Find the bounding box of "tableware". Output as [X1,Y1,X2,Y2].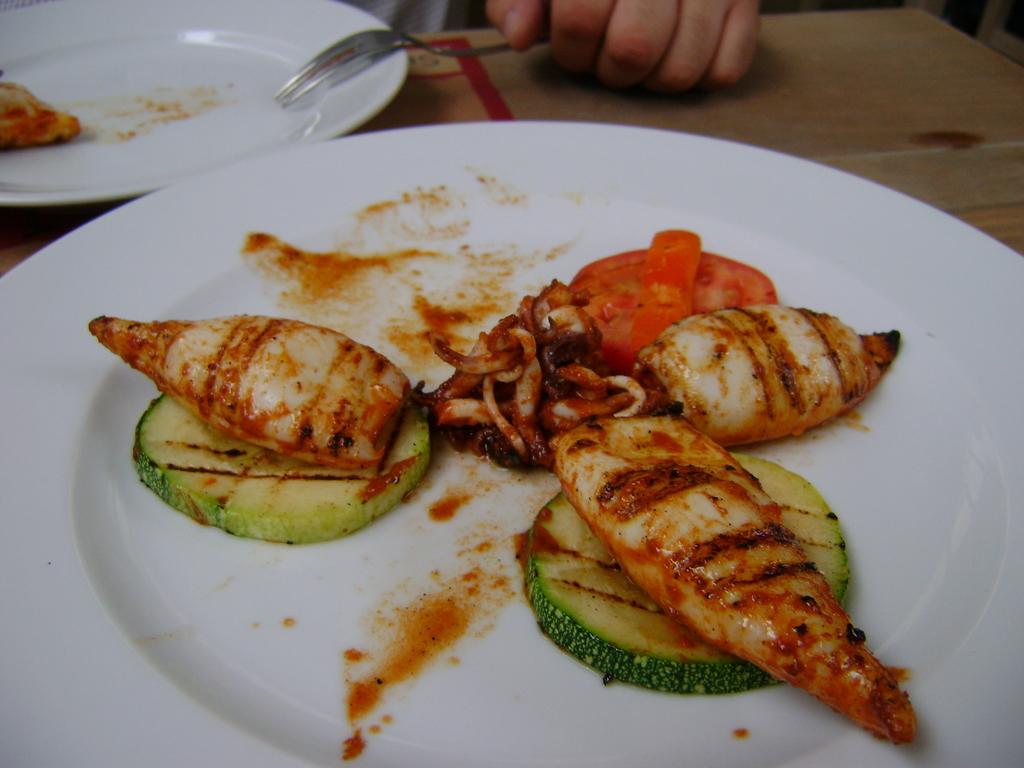
[0,128,1023,756].
